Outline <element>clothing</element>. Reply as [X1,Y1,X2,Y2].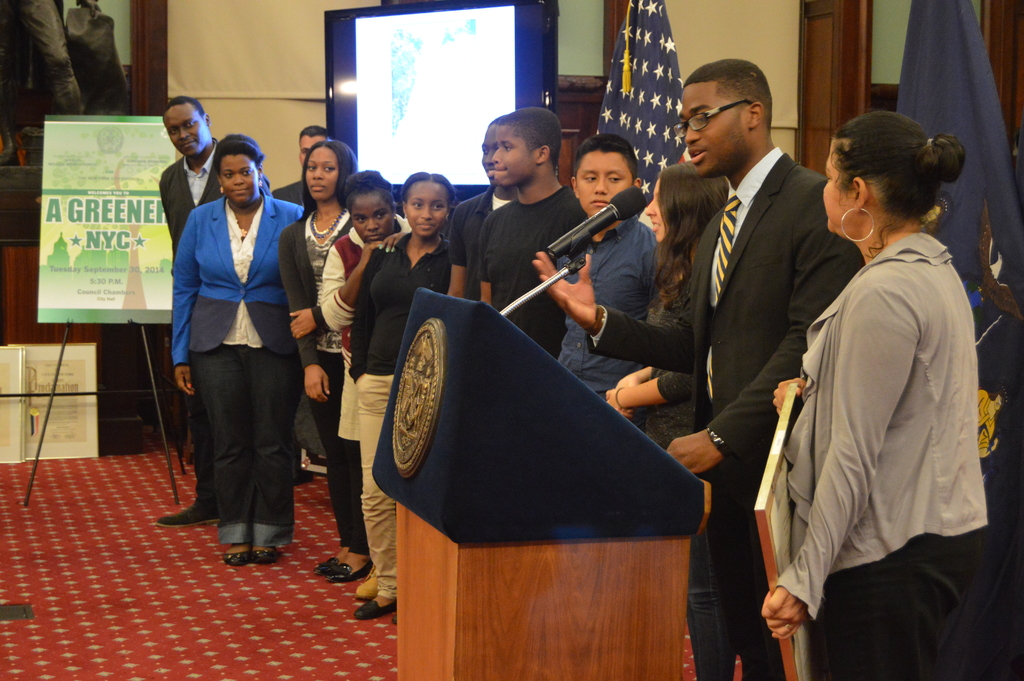
[171,186,305,545].
